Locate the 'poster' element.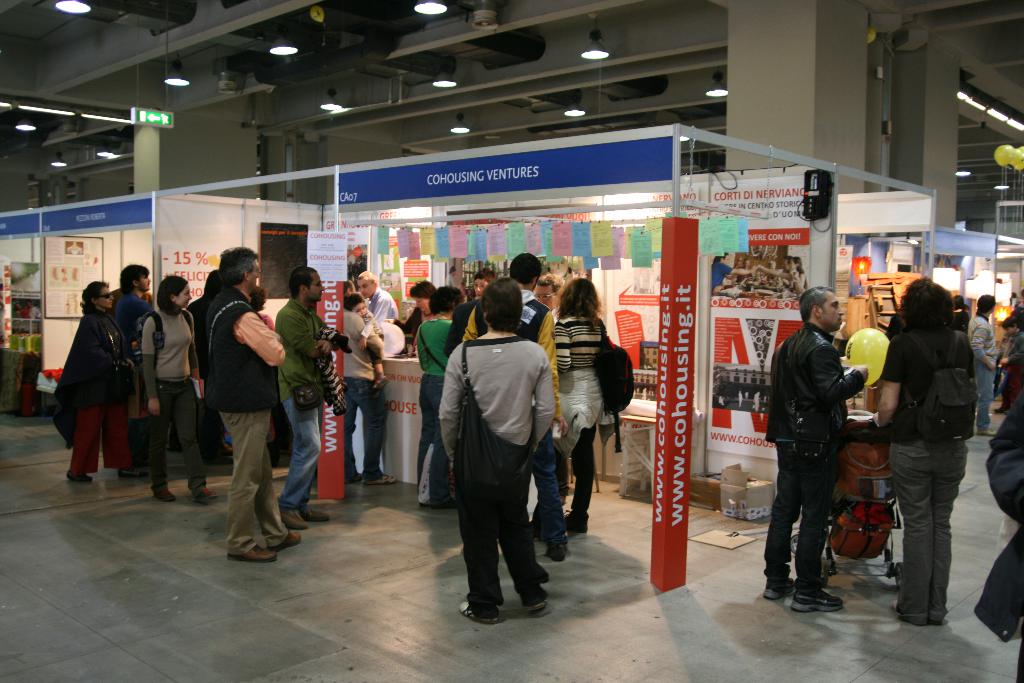
Element bbox: Rect(710, 216, 808, 451).
